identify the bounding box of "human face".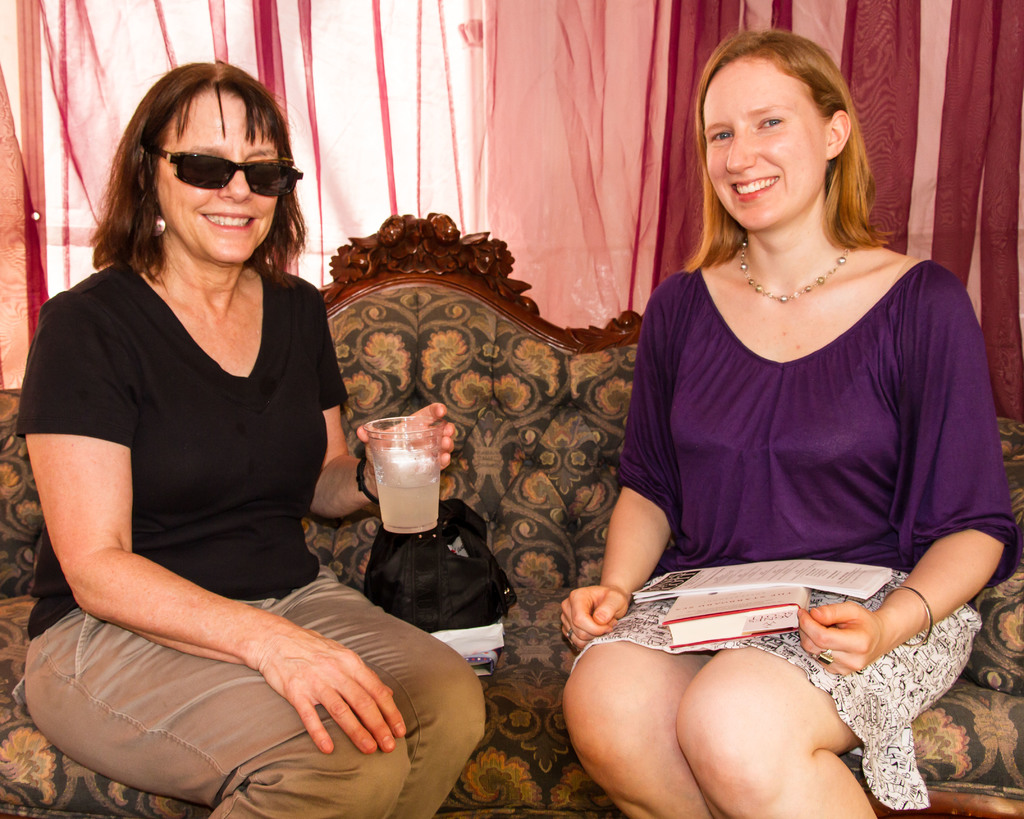
145, 92, 286, 262.
